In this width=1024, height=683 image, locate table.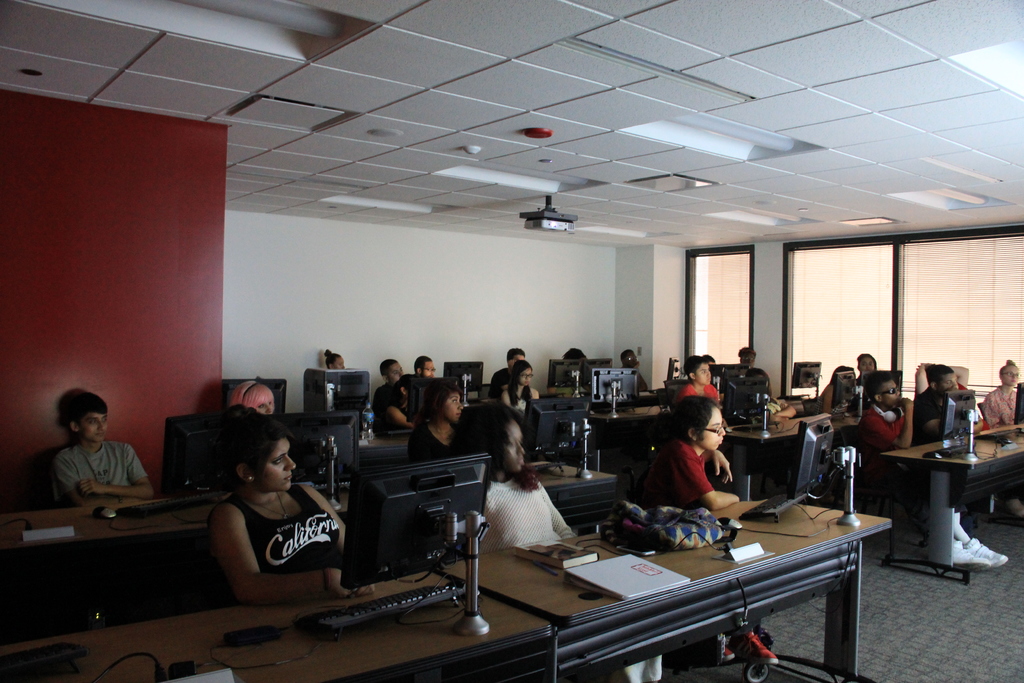
Bounding box: locate(588, 388, 690, 480).
